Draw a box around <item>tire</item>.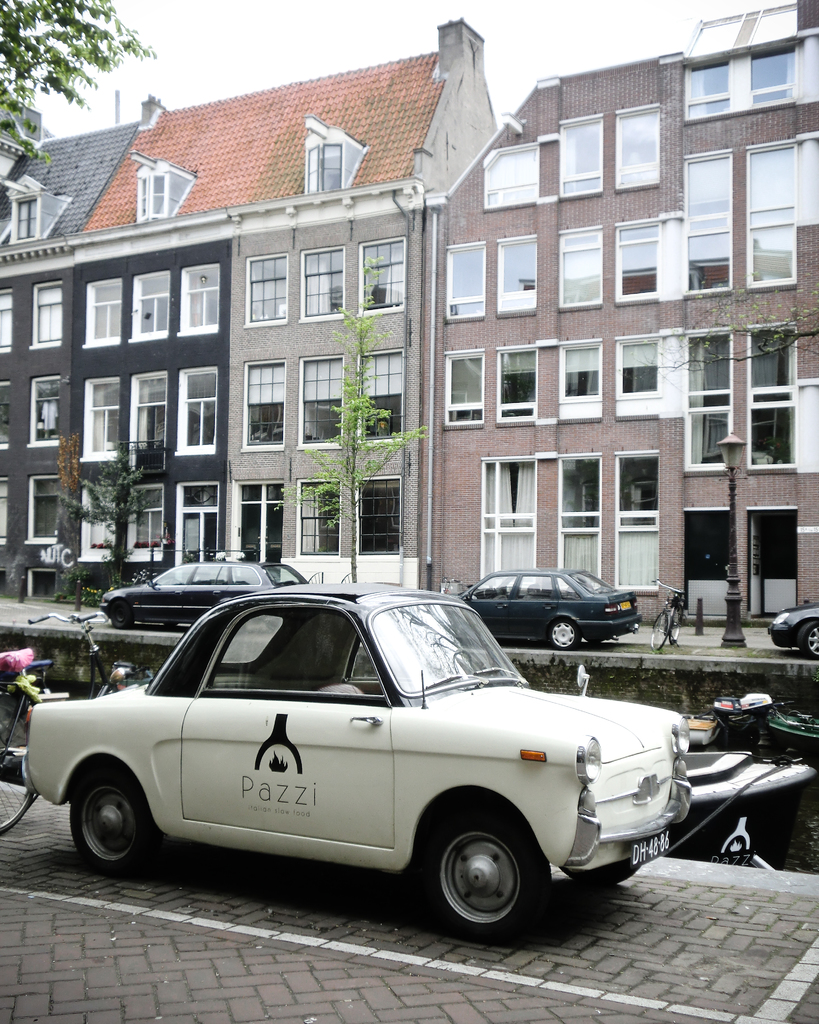
x1=667 y1=609 x2=681 y2=644.
